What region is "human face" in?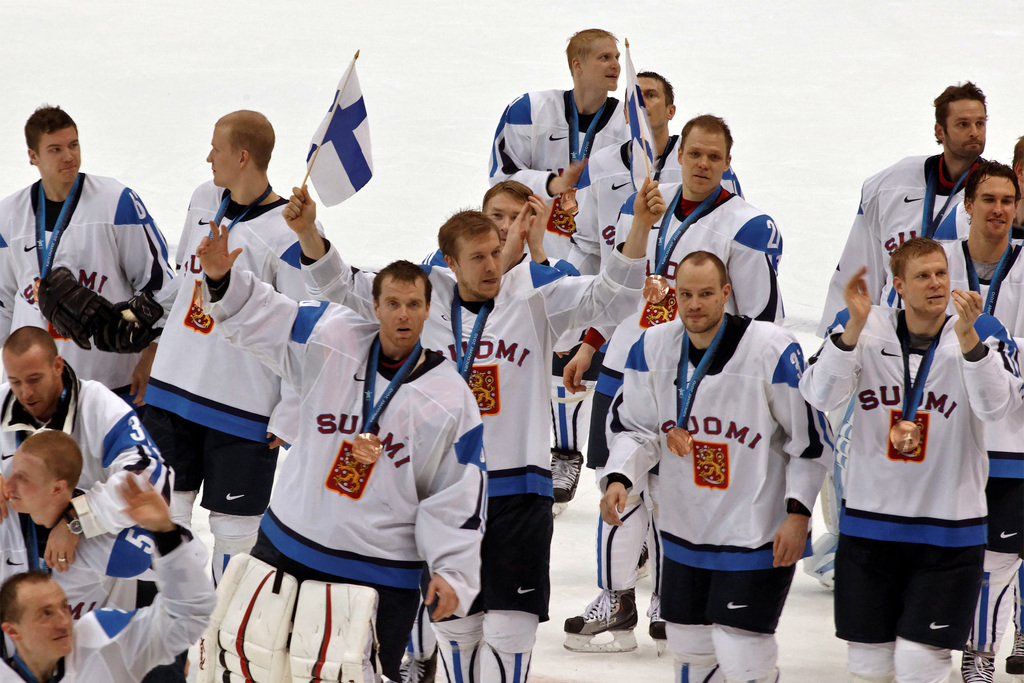
<region>379, 281, 425, 347</region>.
